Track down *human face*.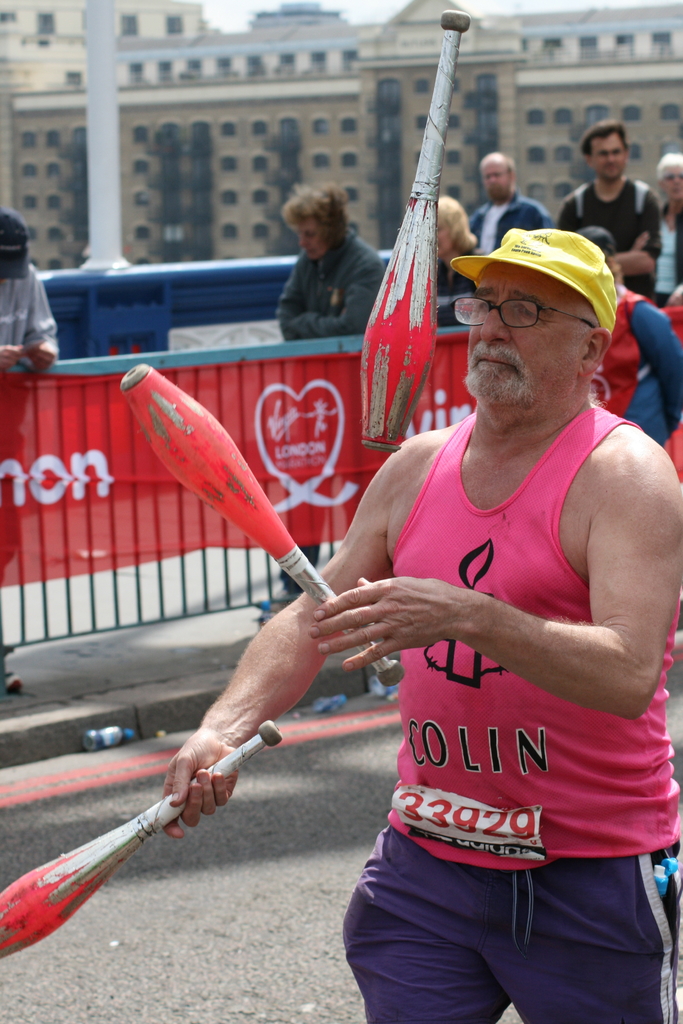
Tracked to bbox=[586, 134, 631, 186].
